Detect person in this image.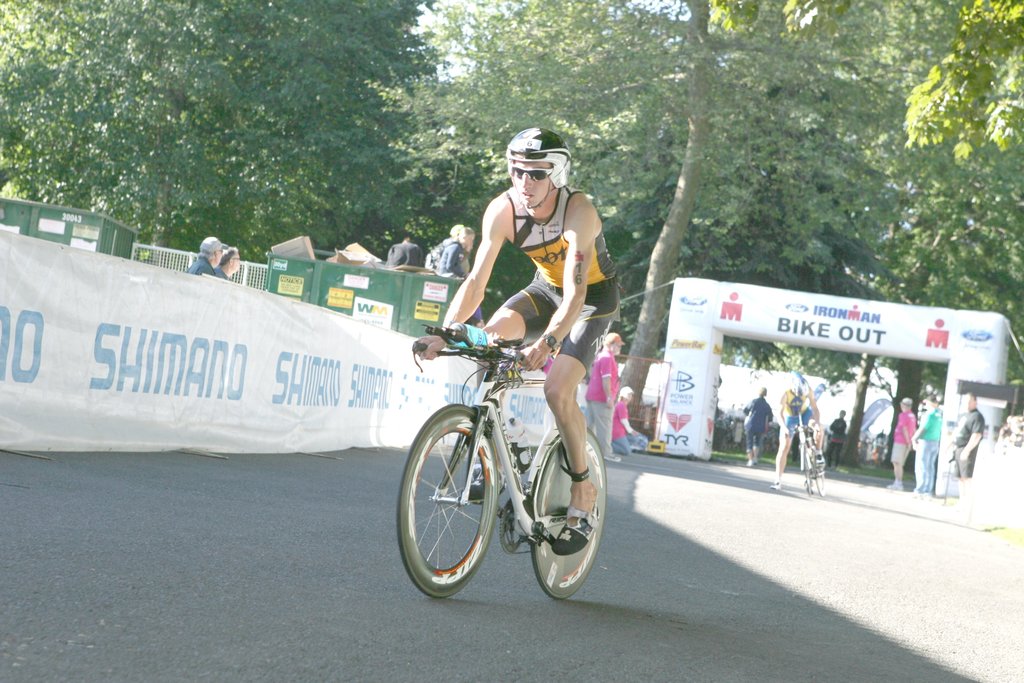
Detection: left=770, top=371, right=826, bottom=490.
